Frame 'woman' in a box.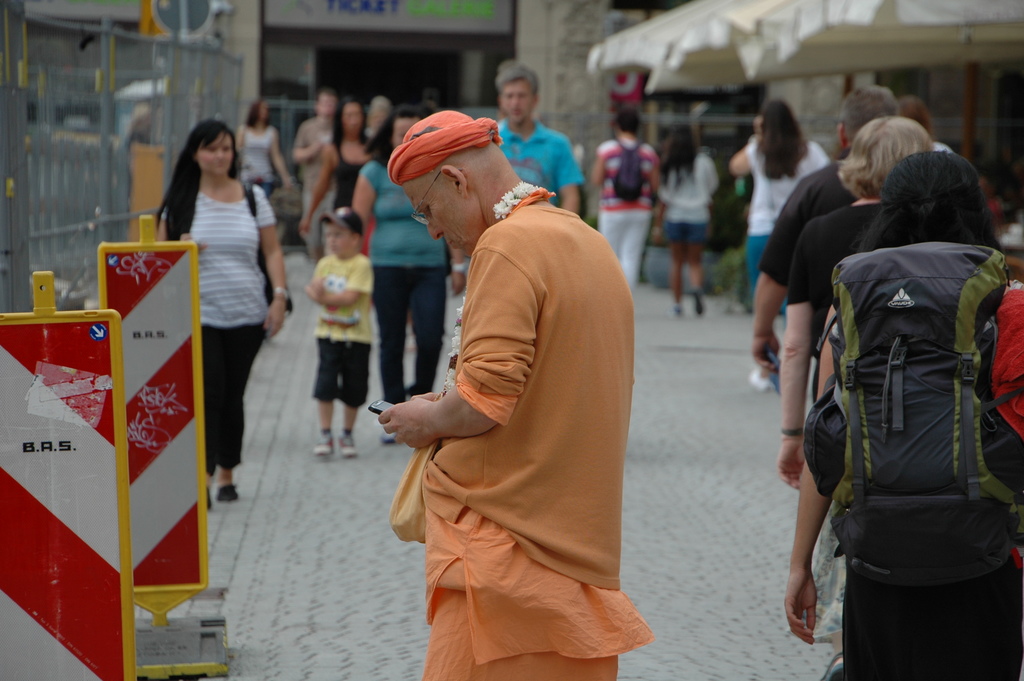
<region>596, 111, 660, 291</region>.
